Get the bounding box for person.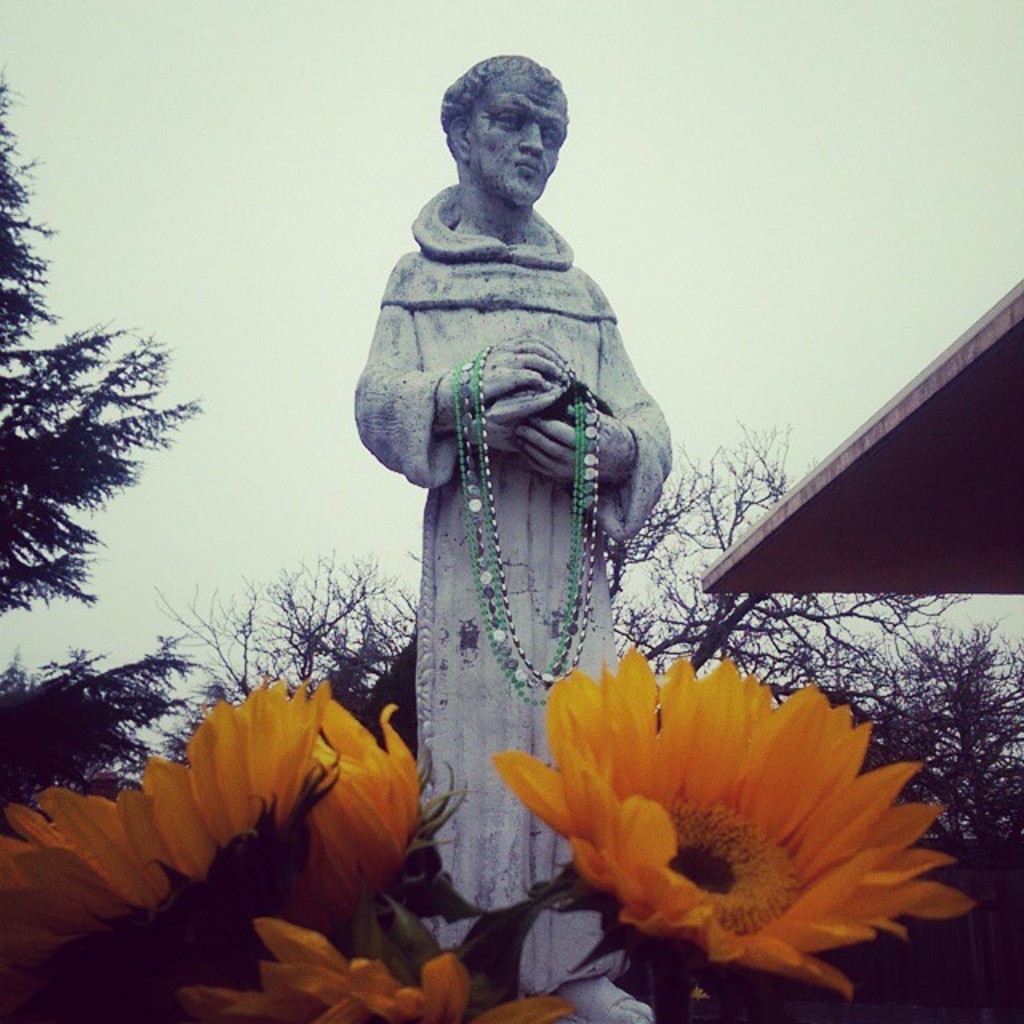
box=[349, 50, 674, 1022].
